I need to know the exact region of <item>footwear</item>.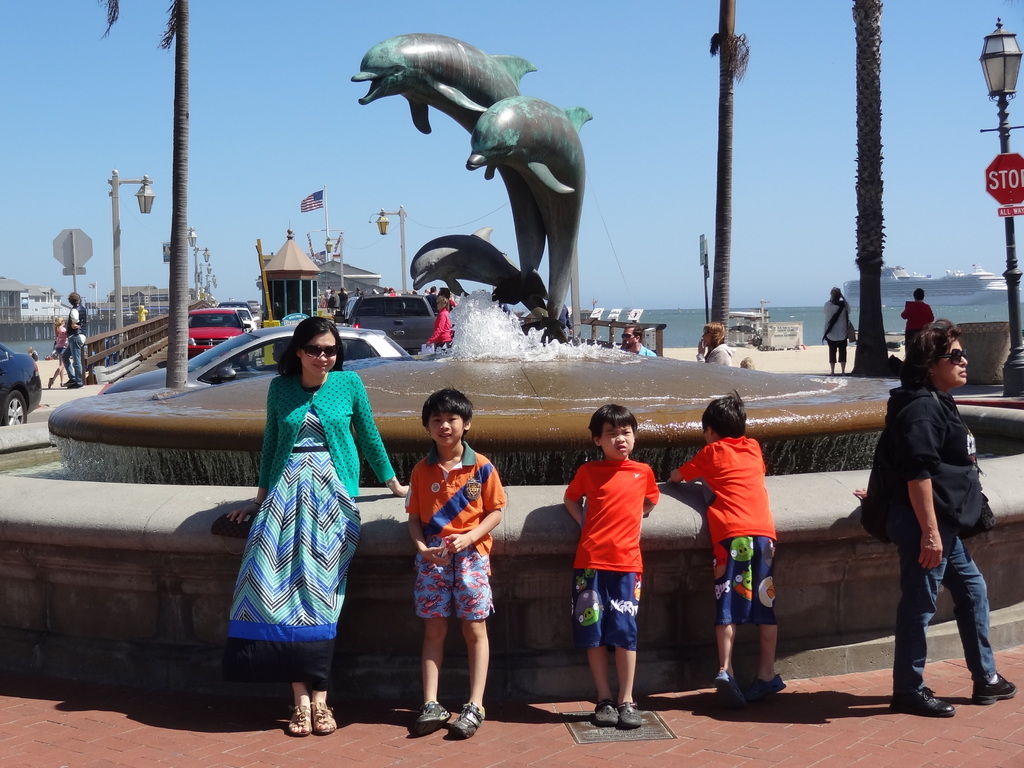
Region: bbox=(616, 700, 646, 728).
